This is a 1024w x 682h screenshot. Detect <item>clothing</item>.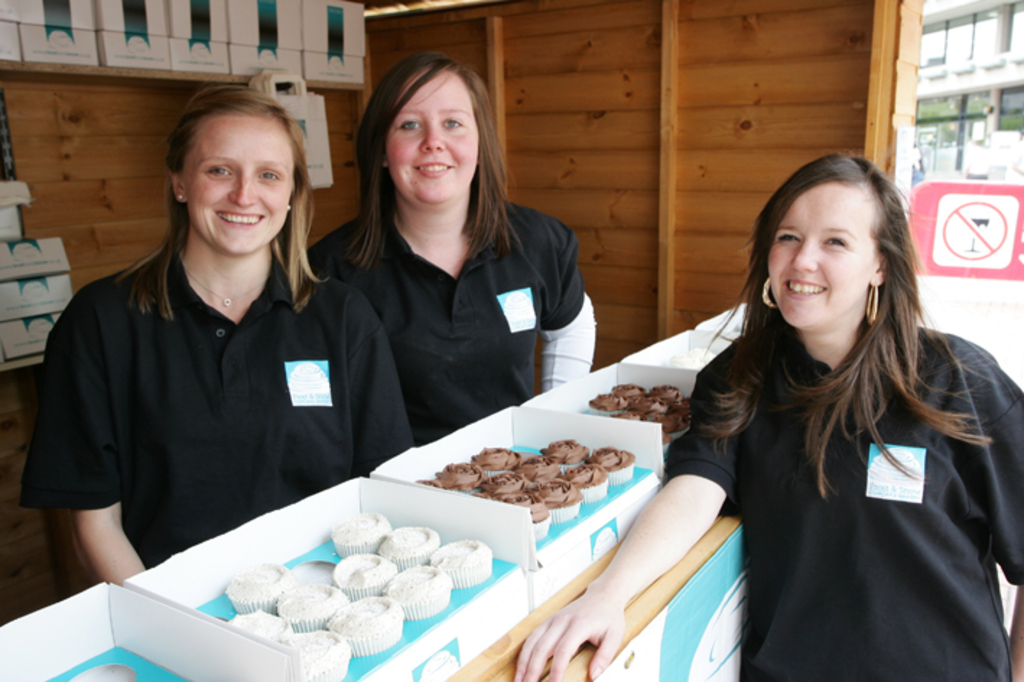
box(305, 191, 594, 483).
